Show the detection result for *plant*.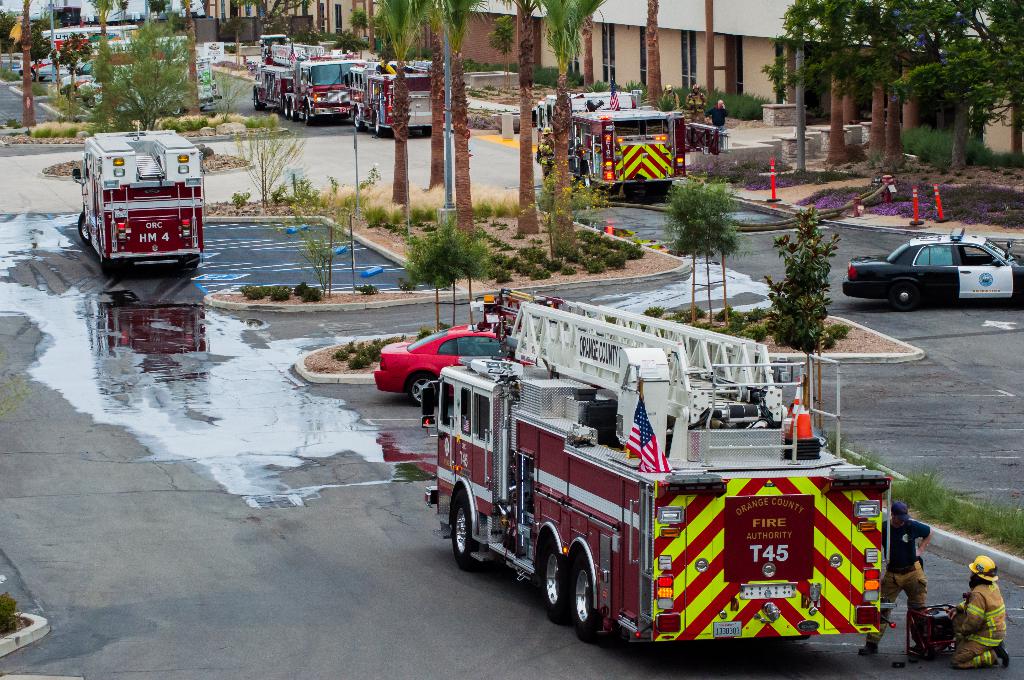
region(265, 283, 273, 292).
